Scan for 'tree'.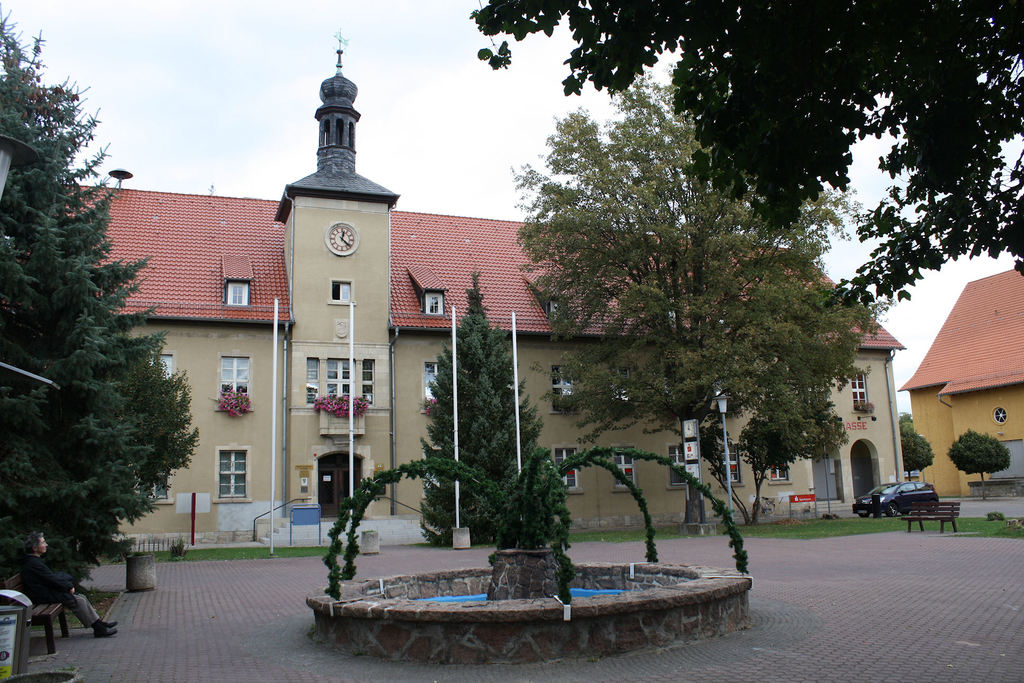
Scan result: 512, 53, 898, 513.
